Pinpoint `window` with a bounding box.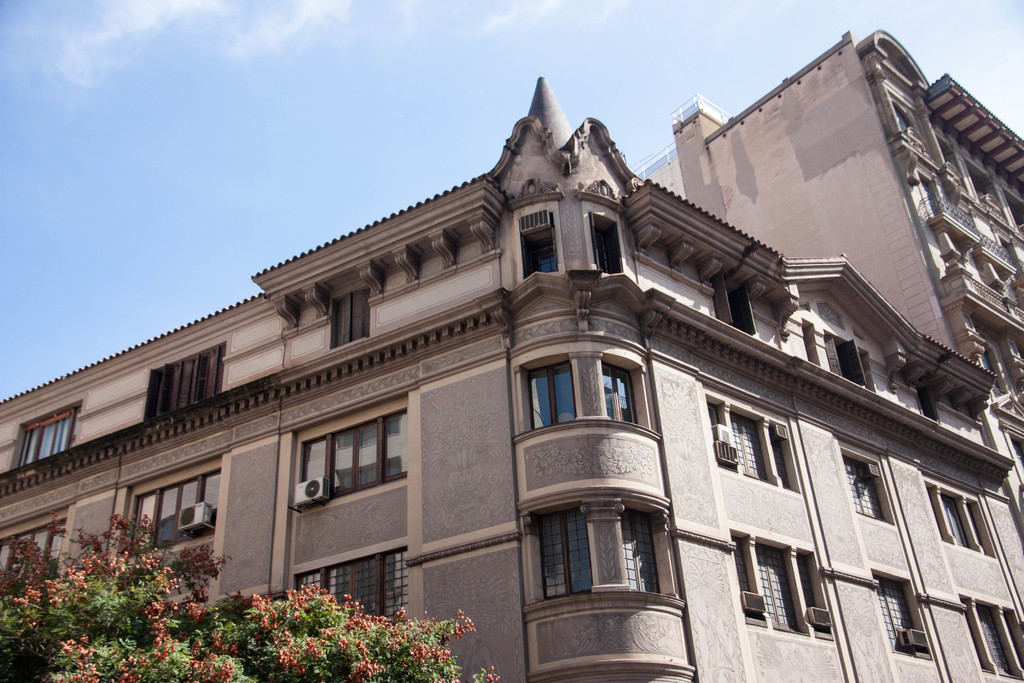
pyautogui.locateOnScreen(123, 456, 220, 558).
